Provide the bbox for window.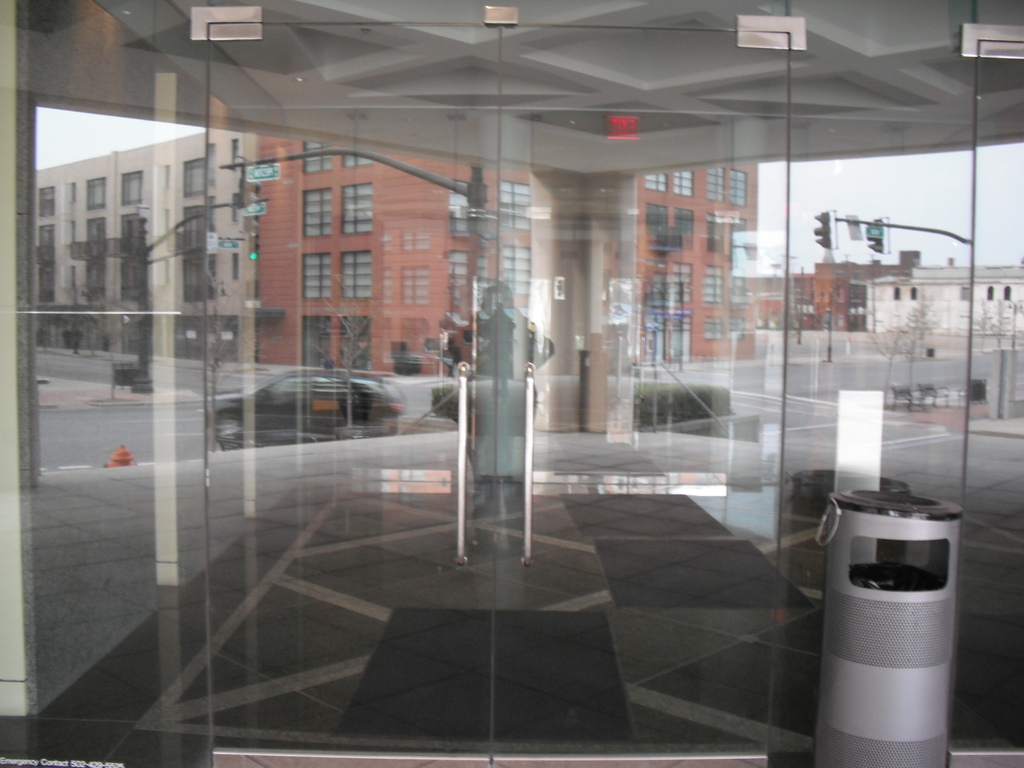
(x1=499, y1=246, x2=535, y2=298).
